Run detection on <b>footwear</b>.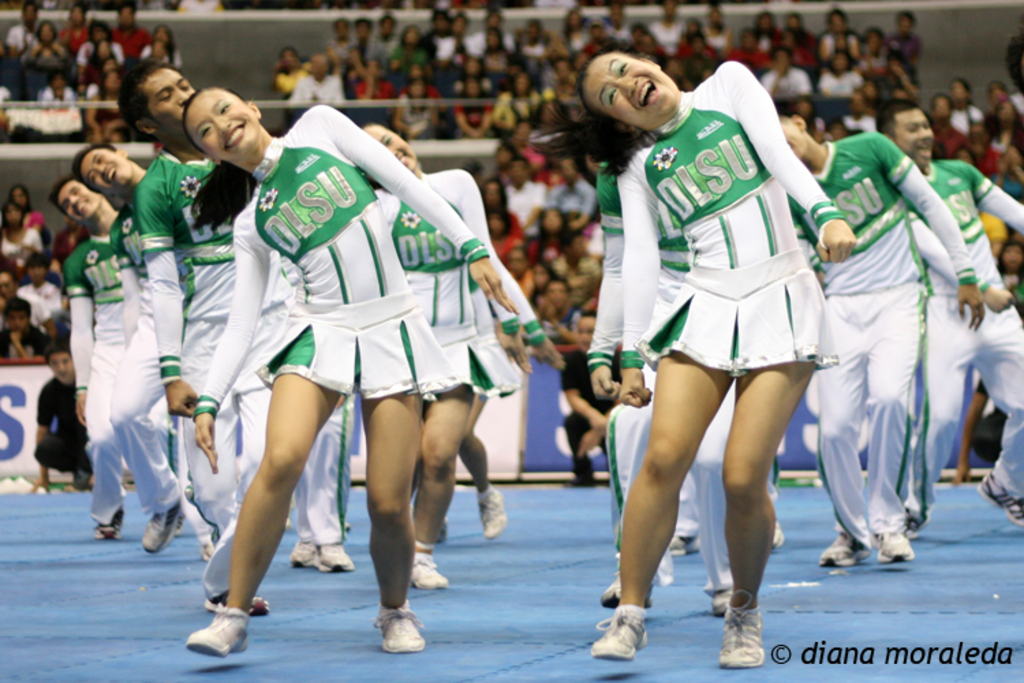
Result: <bbox>812, 516, 868, 574</bbox>.
